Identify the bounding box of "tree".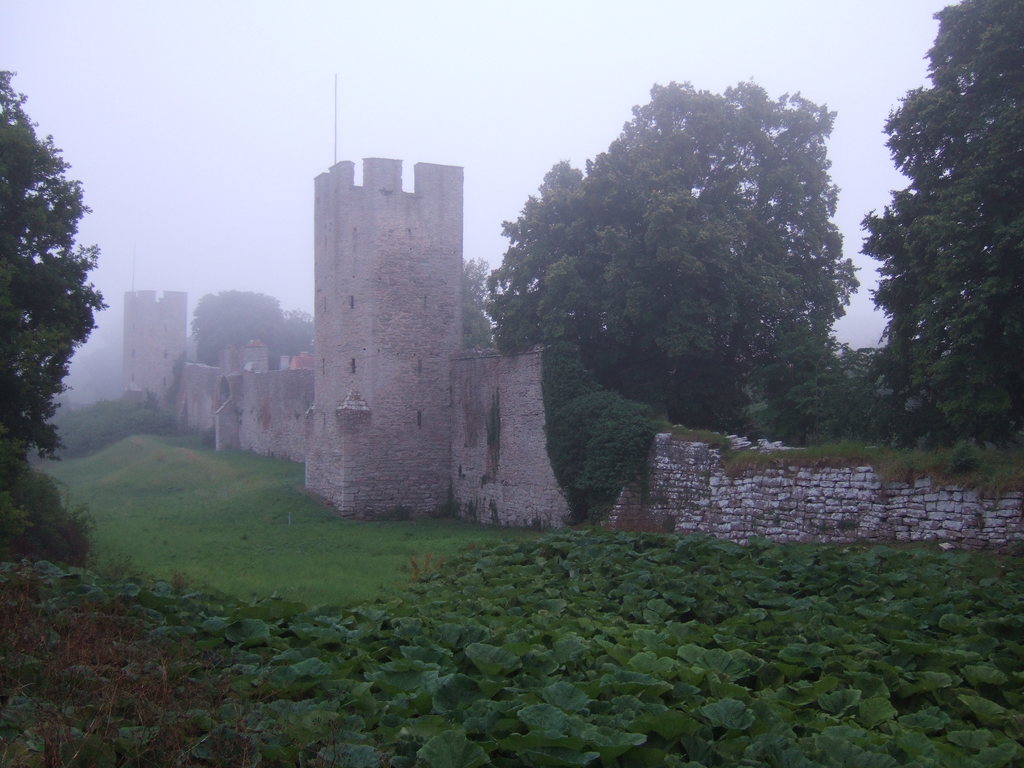
{"x1": 5, "y1": 100, "x2": 107, "y2": 504}.
